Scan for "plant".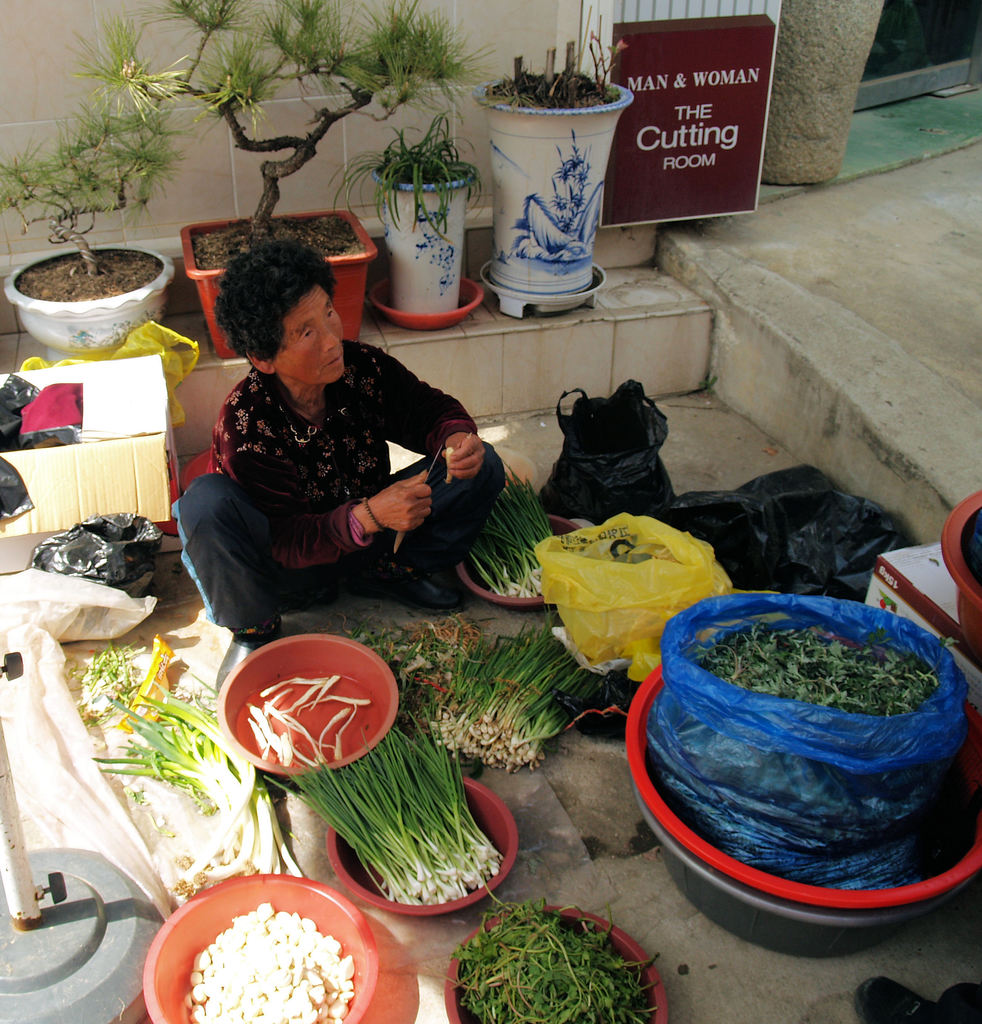
Scan result: l=341, t=115, r=485, b=244.
